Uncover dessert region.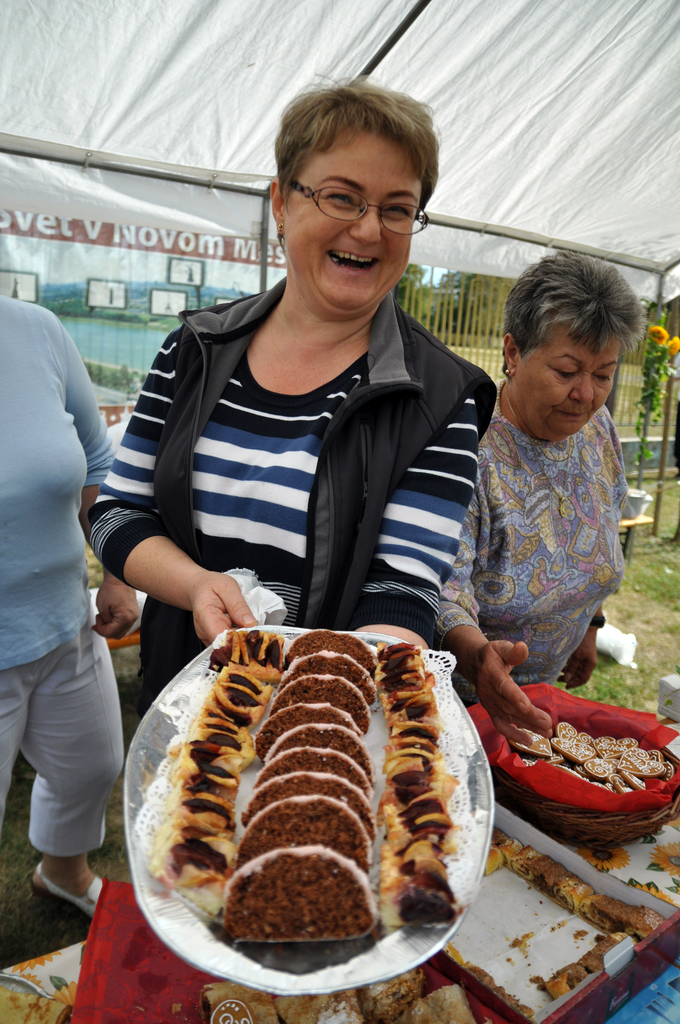
Uncovered: <region>223, 836, 372, 935</region>.
